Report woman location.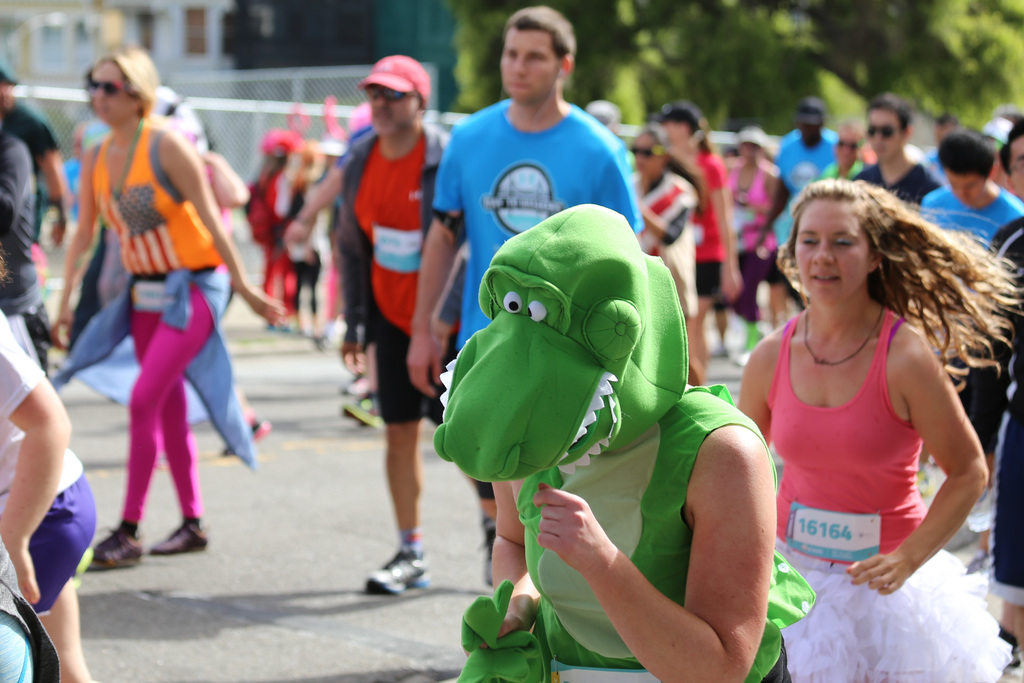
Report: x1=47 y1=50 x2=286 y2=573.
